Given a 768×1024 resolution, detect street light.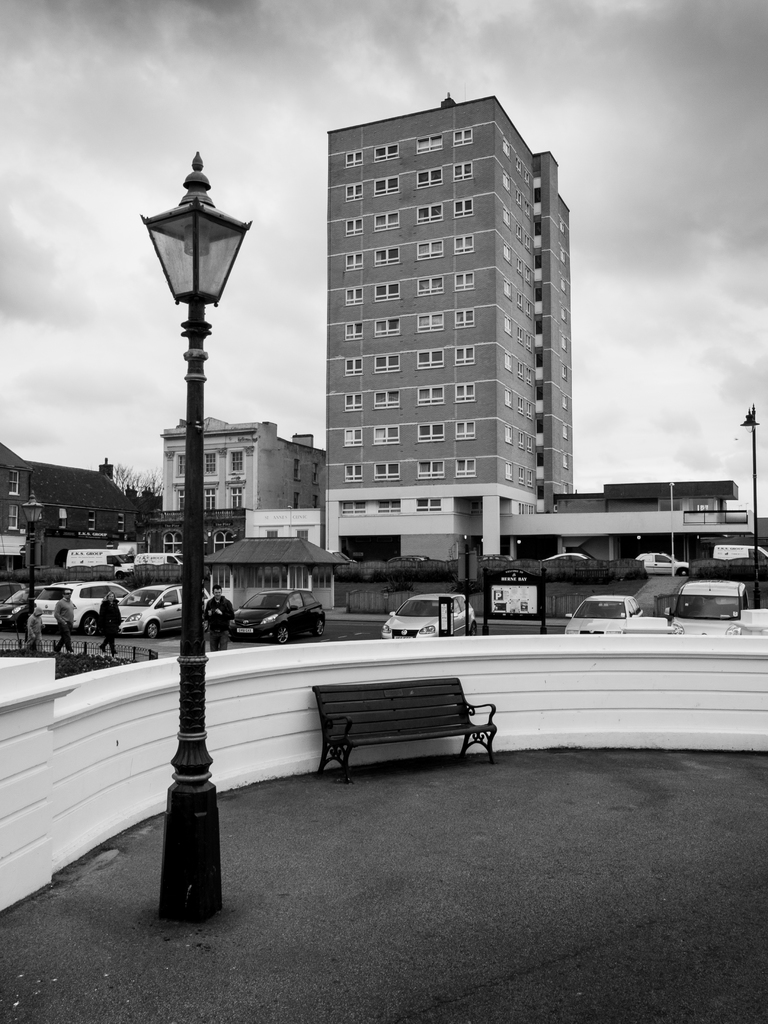
(284,505,291,541).
